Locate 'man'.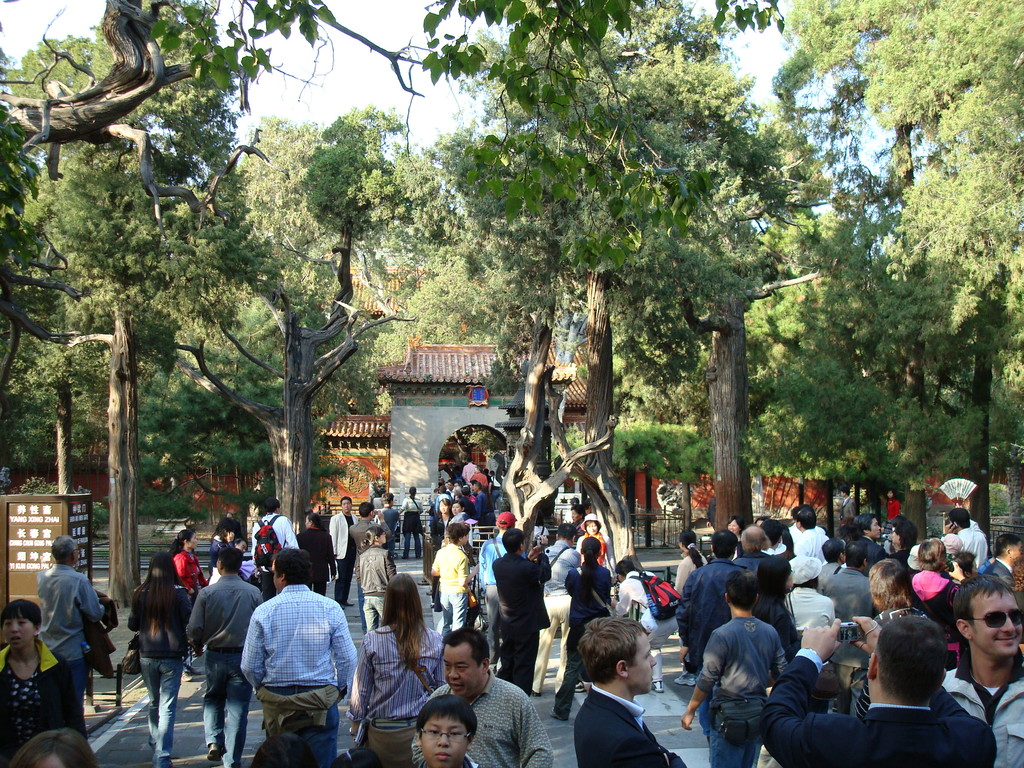
Bounding box: 407:627:547:767.
